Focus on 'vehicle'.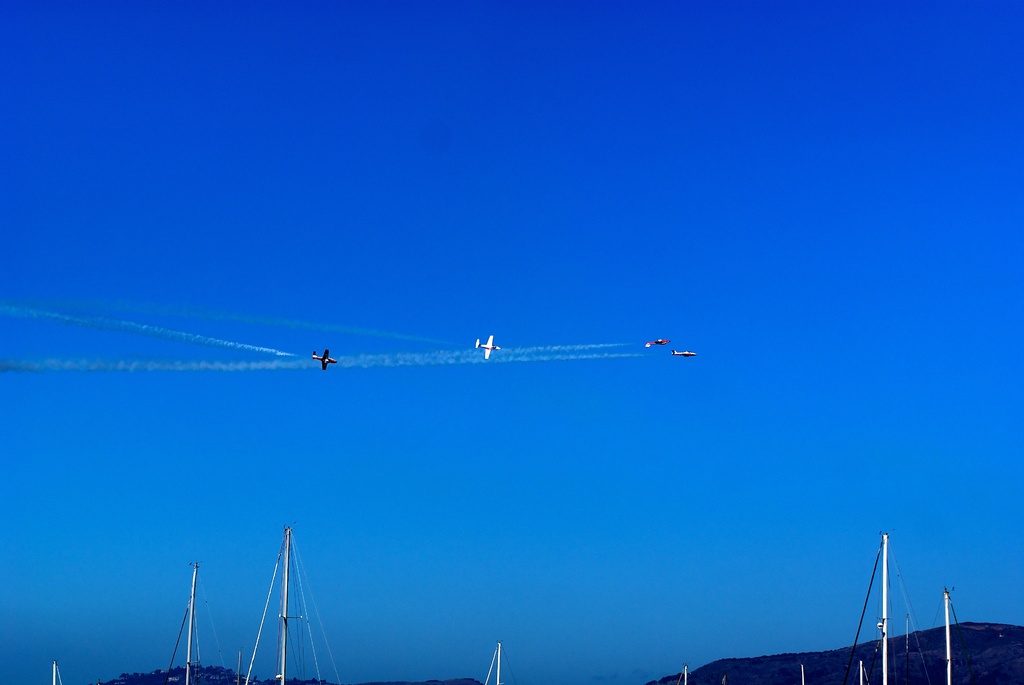
Focused at [x1=644, y1=335, x2=669, y2=350].
